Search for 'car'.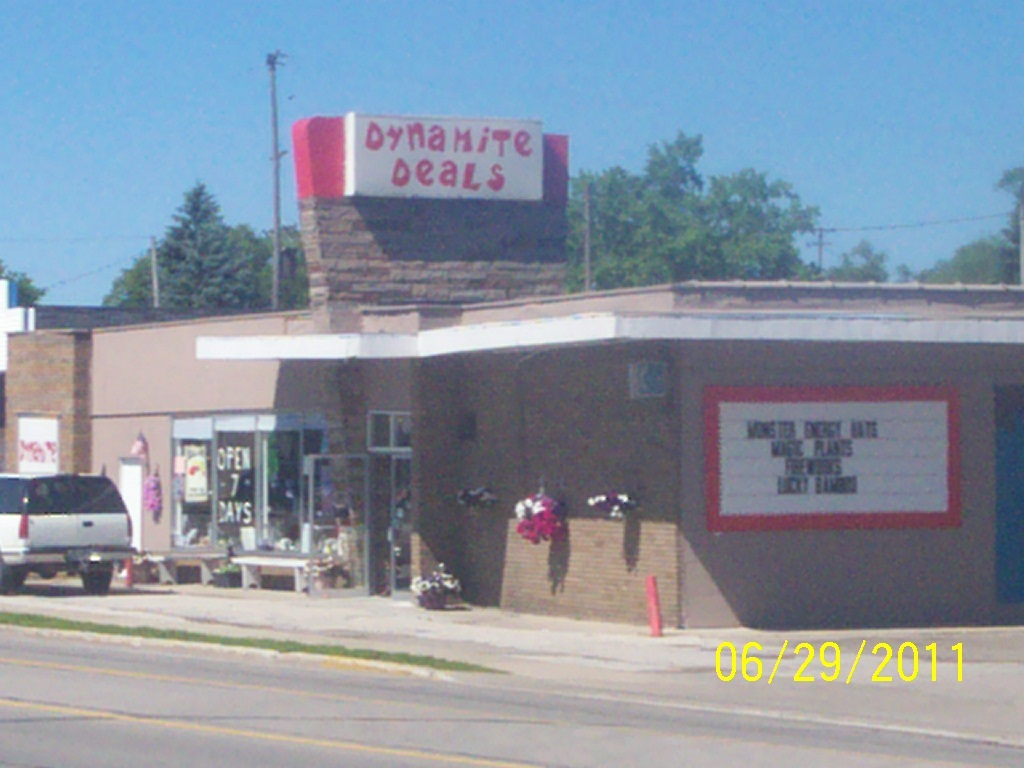
Found at box(0, 474, 145, 589).
